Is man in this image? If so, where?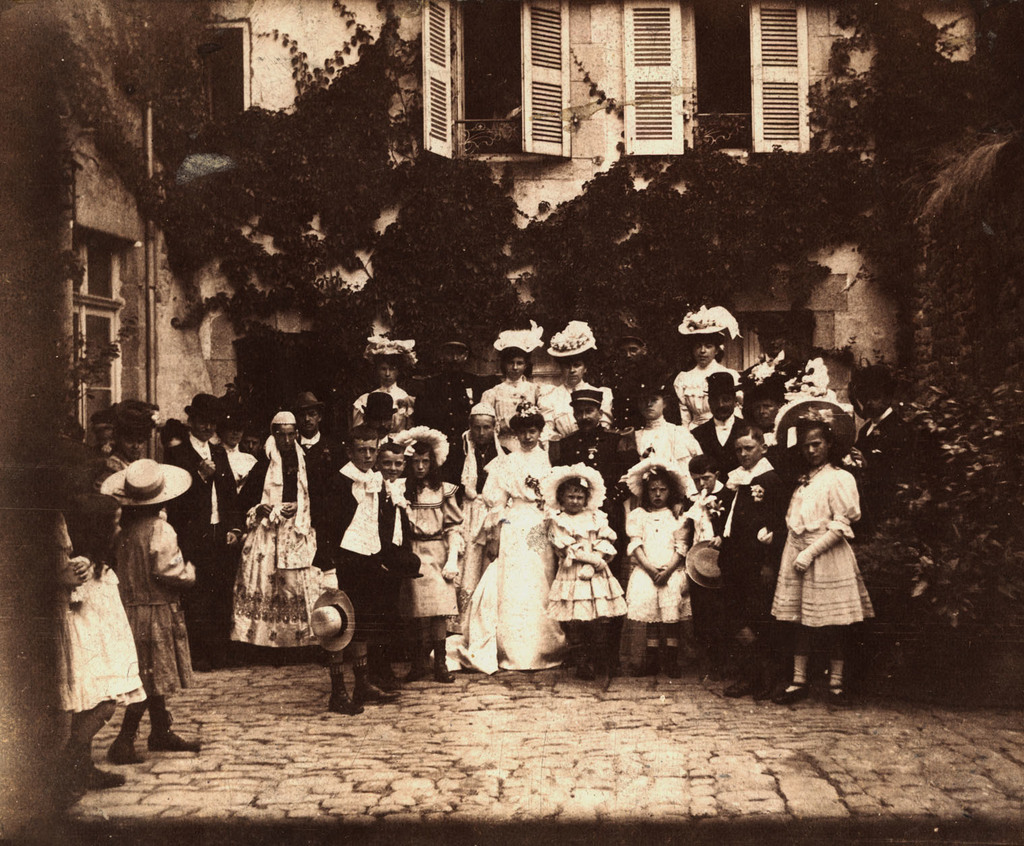
Yes, at rect(855, 371, 916, 477).
